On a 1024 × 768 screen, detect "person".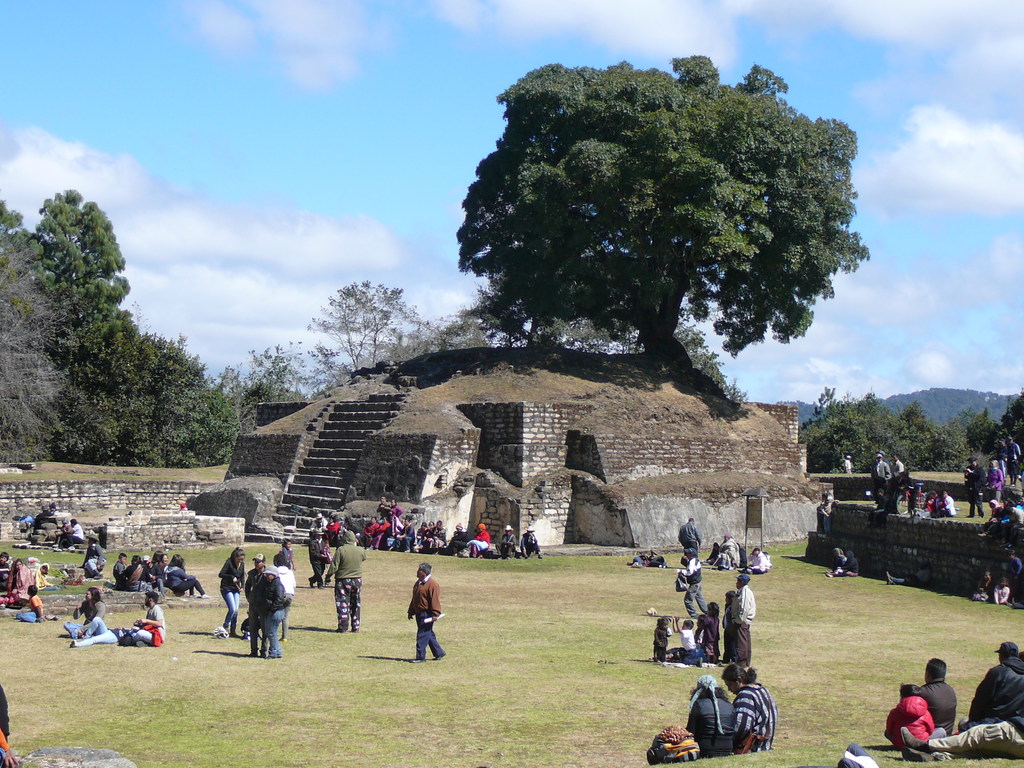
(897,698,1023,758).
